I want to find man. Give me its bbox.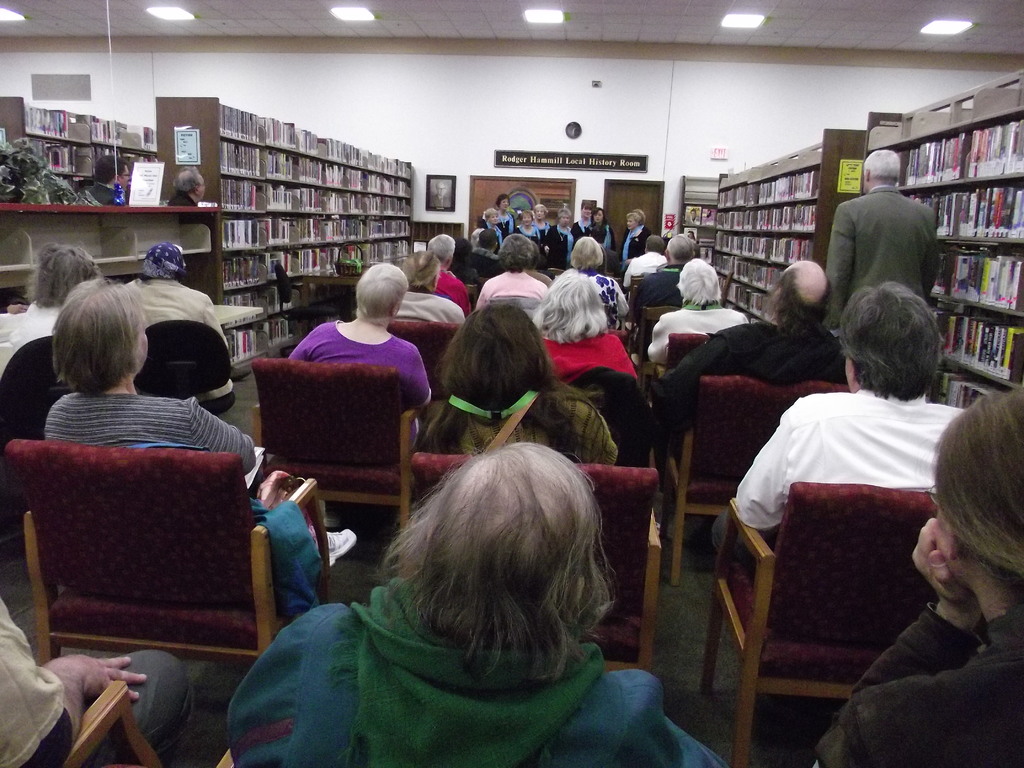
(79, 150, 130, 205).
